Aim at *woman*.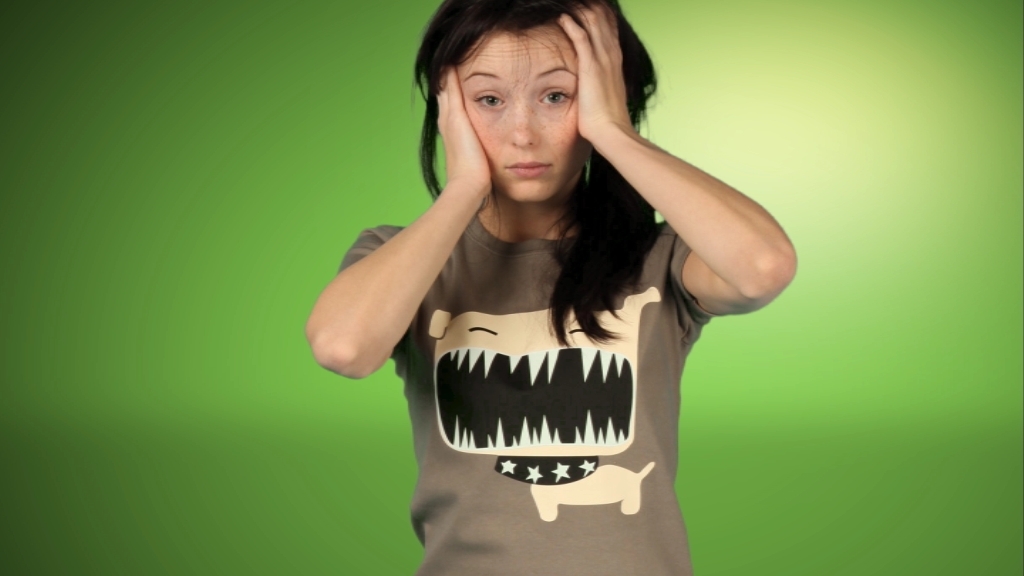
Aimed at 305 0 795 575.
